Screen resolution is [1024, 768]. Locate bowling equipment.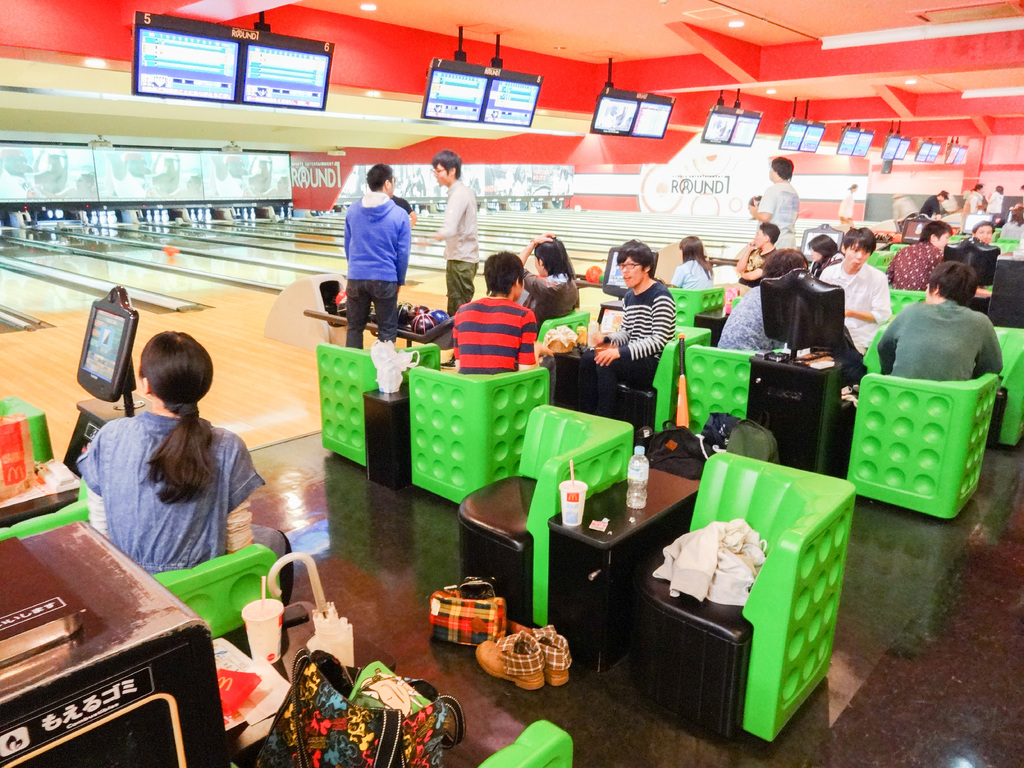
200 207 204 223.
